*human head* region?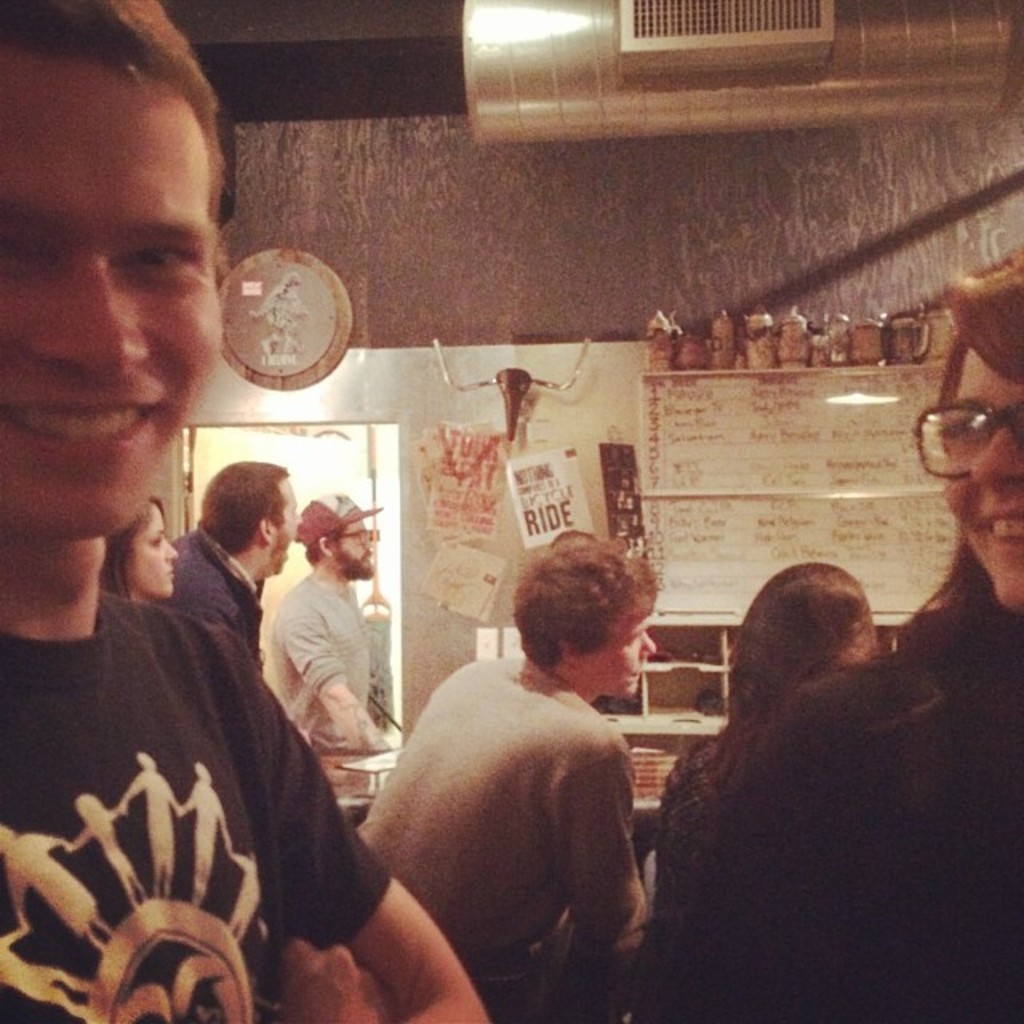
(194, 454, 301, 574)
